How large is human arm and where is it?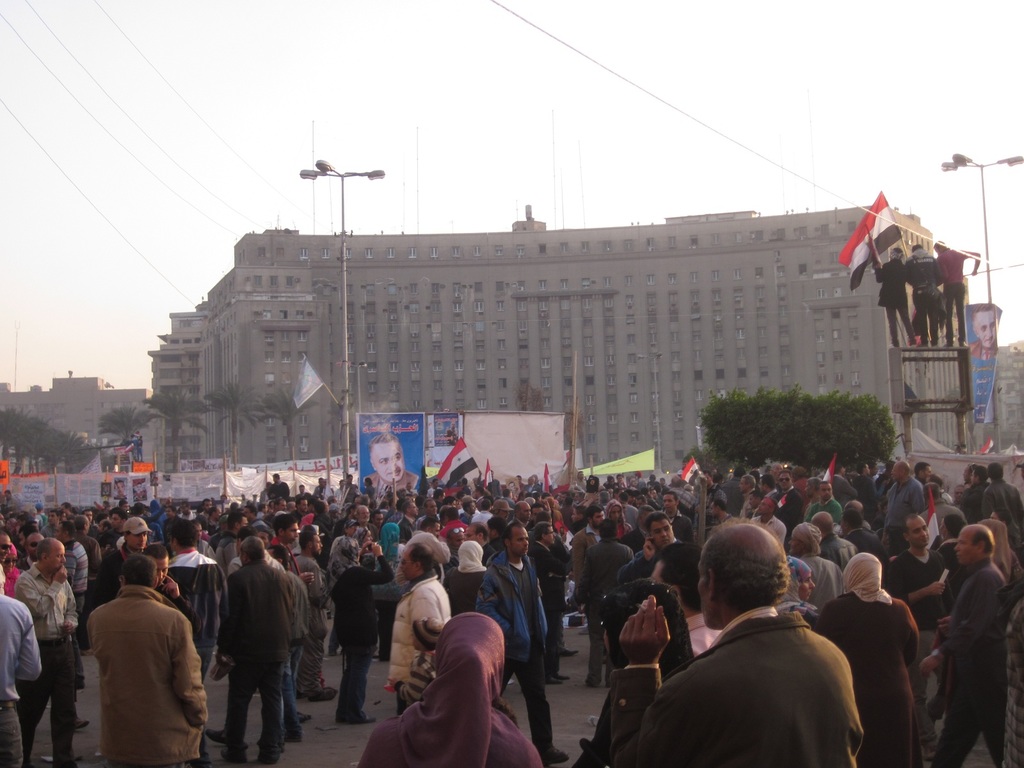
Bounding box: bbox(209, 539, 213, 548).
